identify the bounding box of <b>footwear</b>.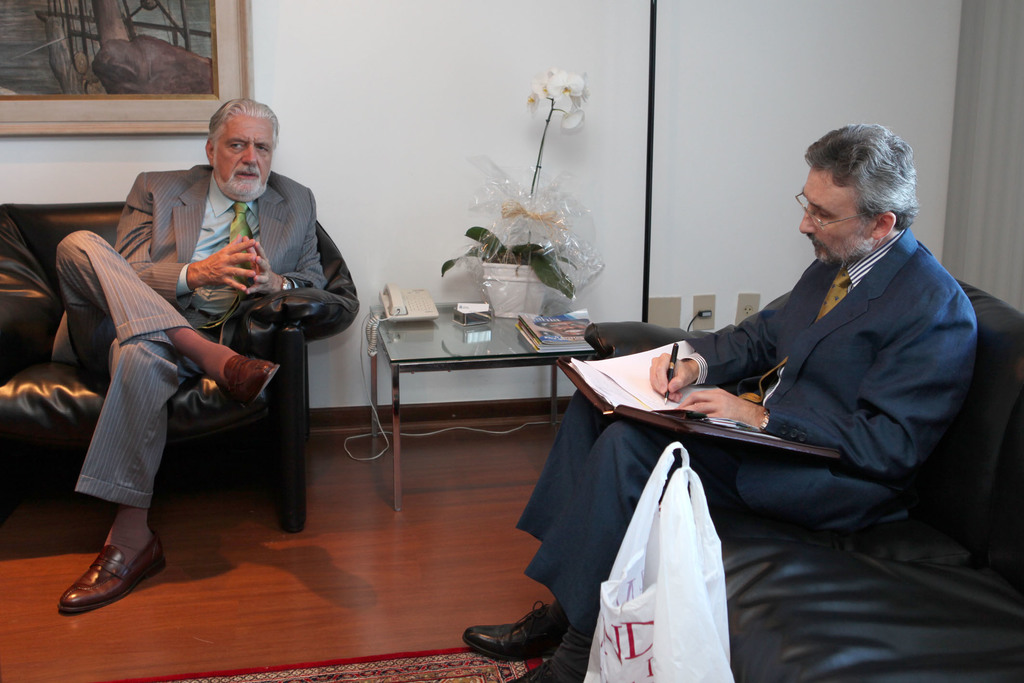
rect(460, 598, 567, 662).
